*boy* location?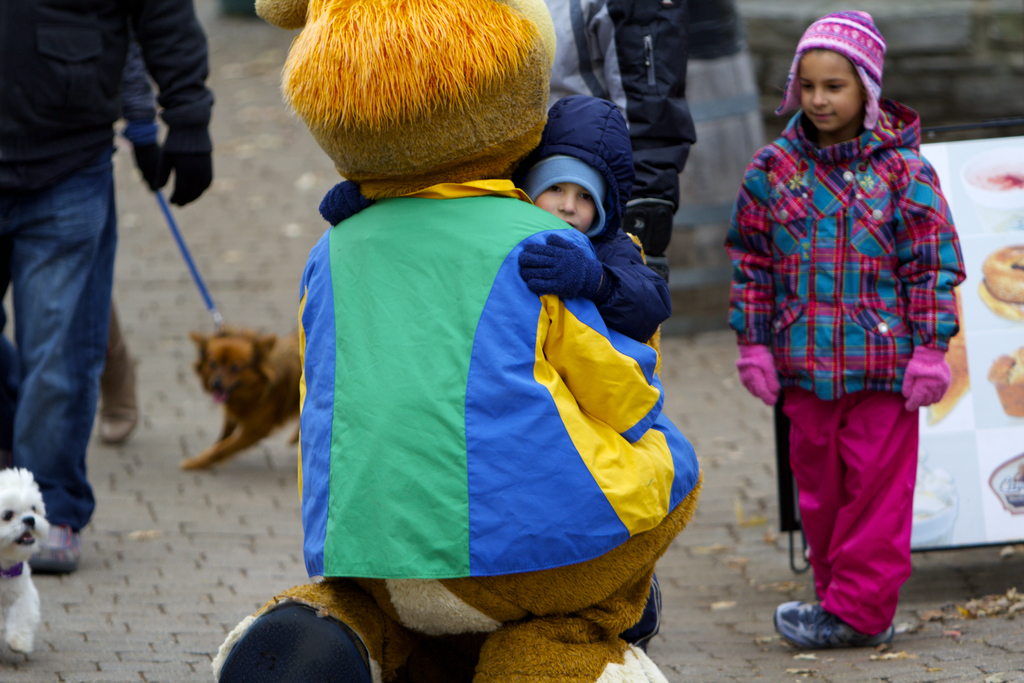
(left=526, top=157, right=668, bottom=662)
